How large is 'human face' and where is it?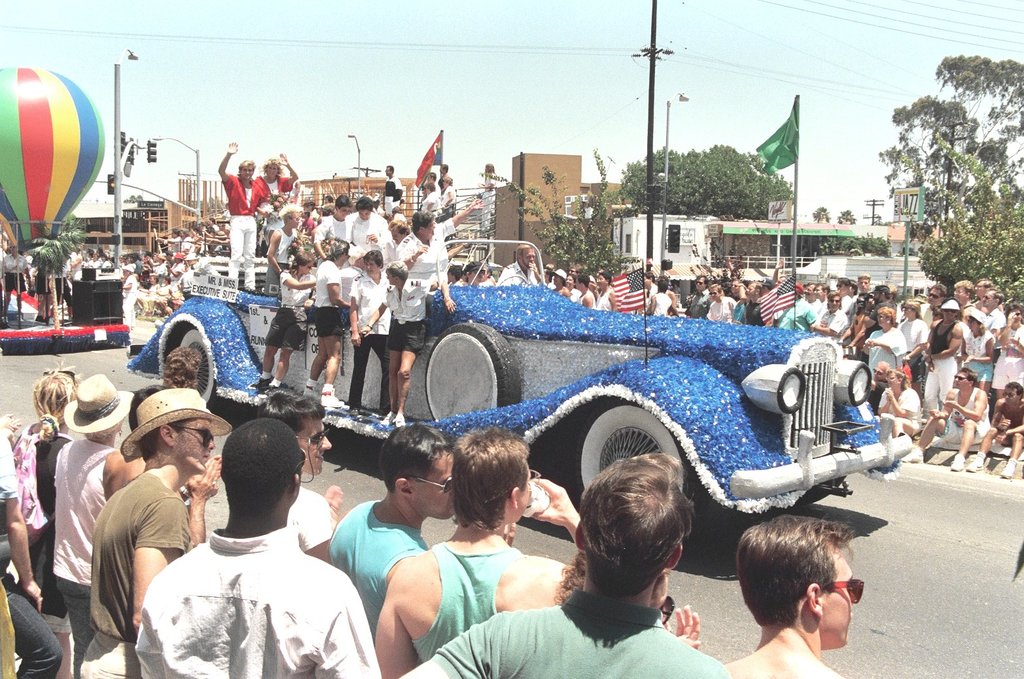
Bounding box: locate(828, 293, 839, 310).
